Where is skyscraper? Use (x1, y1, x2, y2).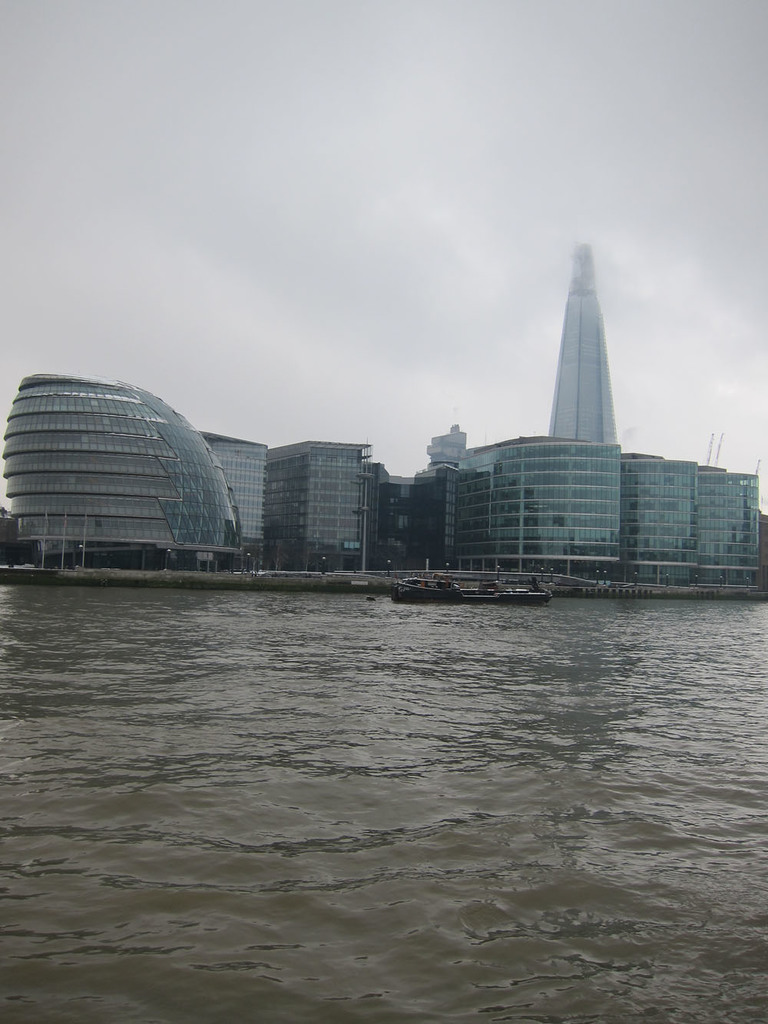
(547, 237, 621, 442).
